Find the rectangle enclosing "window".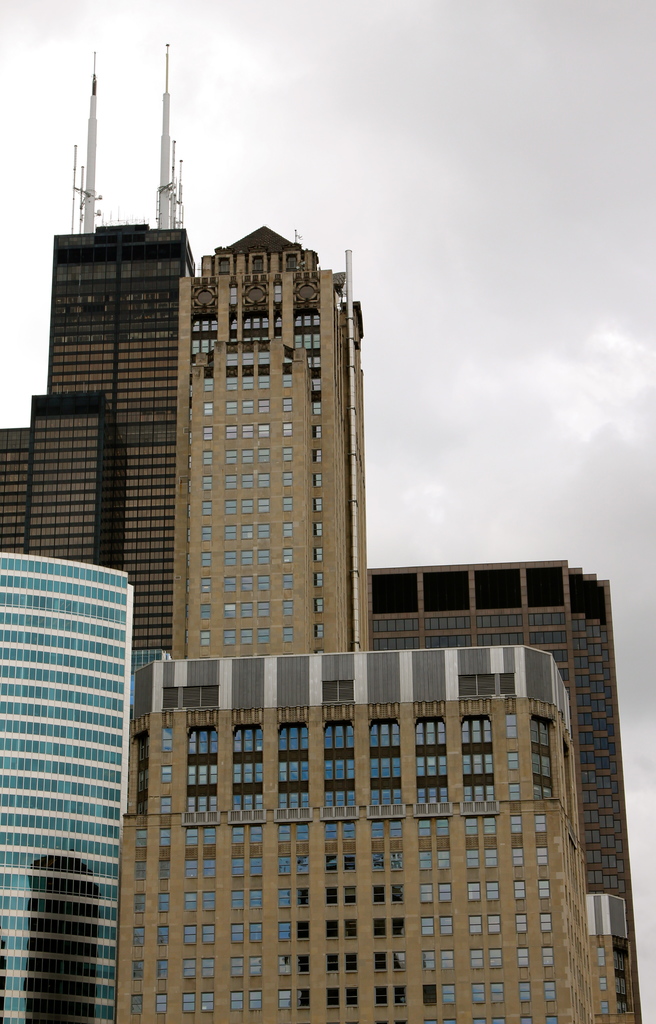
select_region(189, 959, 198, 977).
